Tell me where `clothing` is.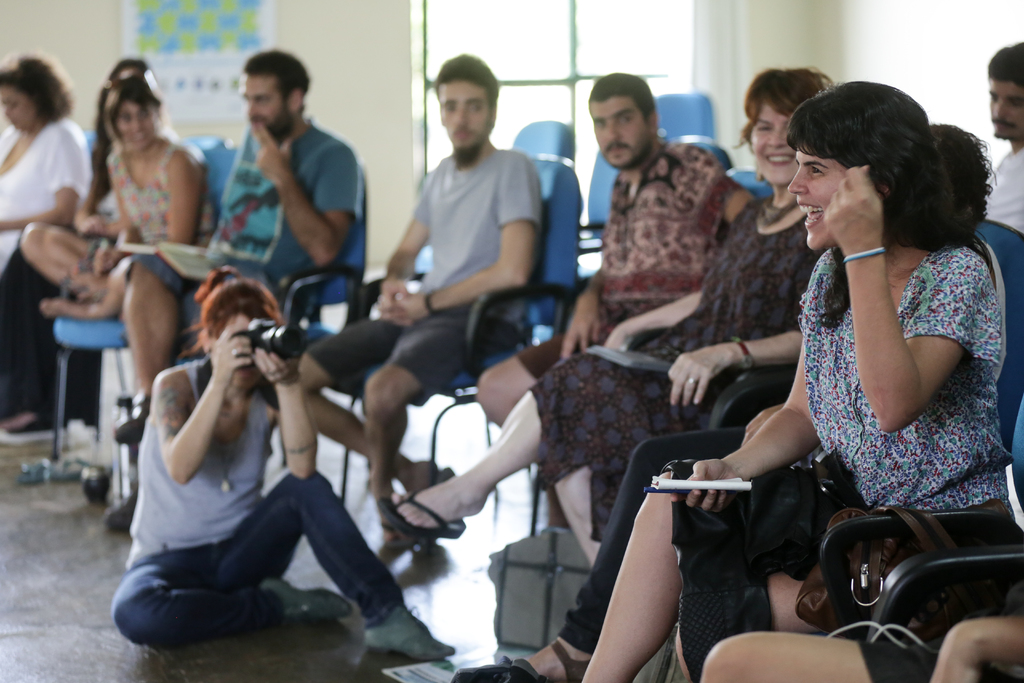
`clothing` is at (134, 122, 357, 369).
